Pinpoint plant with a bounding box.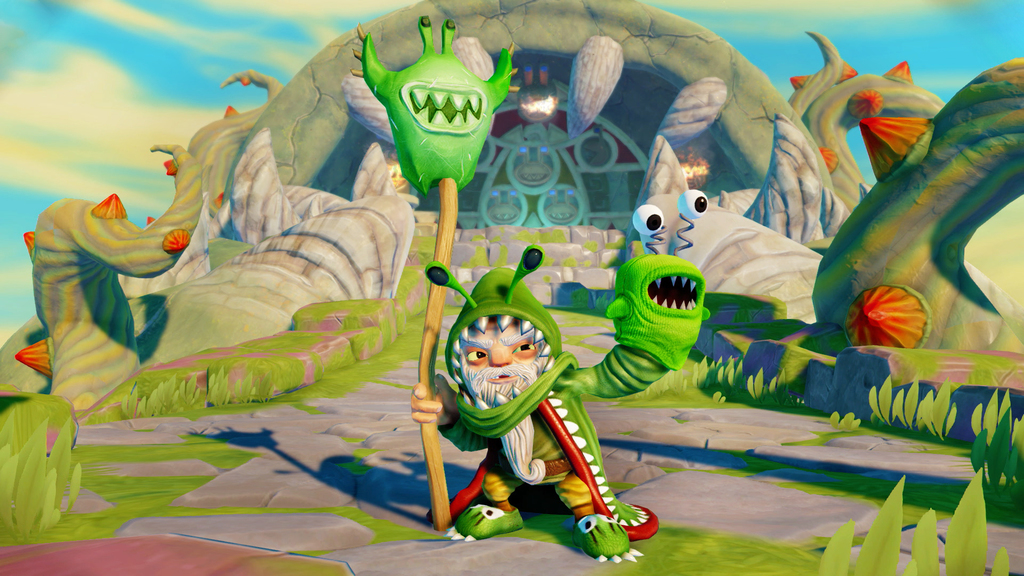
region(691, 349, 751, 403).
